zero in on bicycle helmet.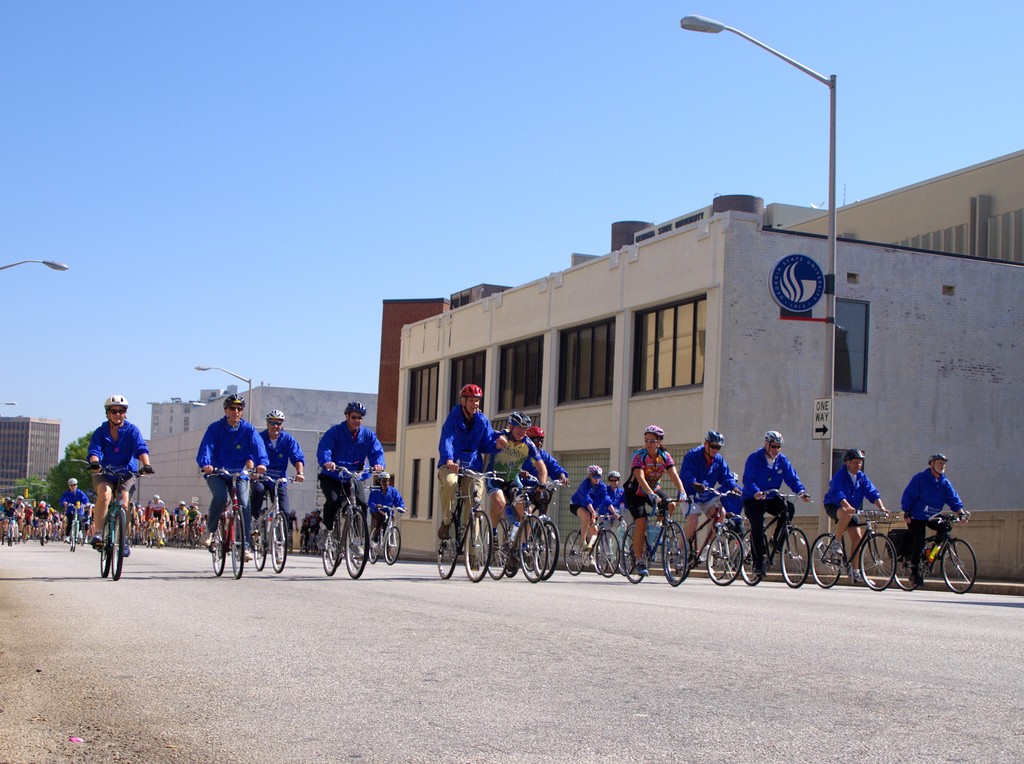
Zeroed in: Rect(377, 469, 390, 480).
